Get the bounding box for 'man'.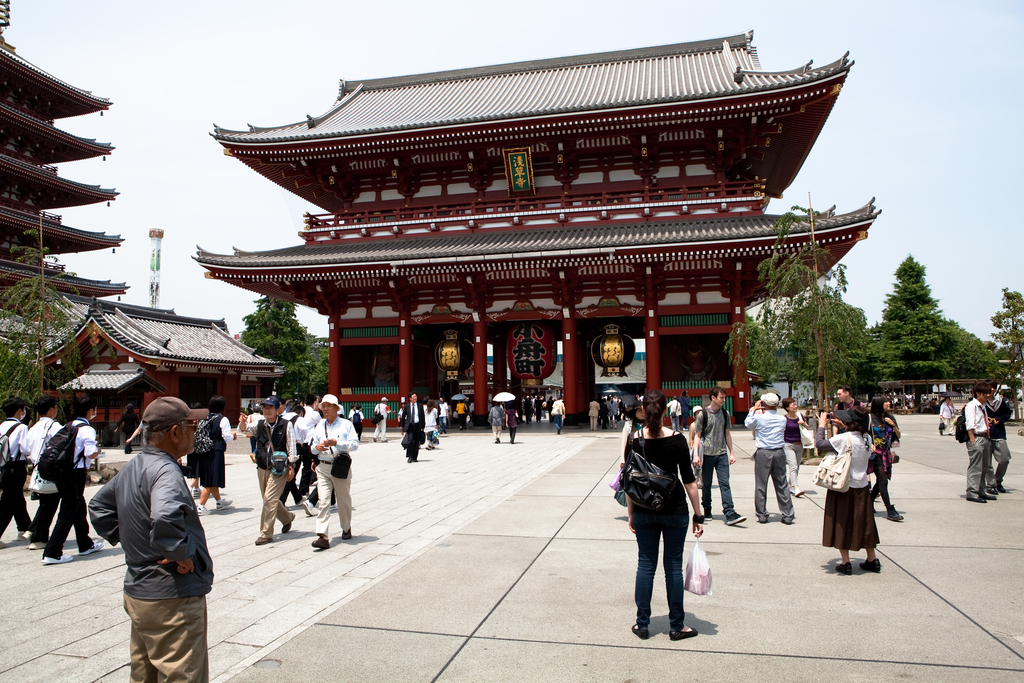
{"x1": 310, "y1": 393, "x2": 358, "y2": 548}.
